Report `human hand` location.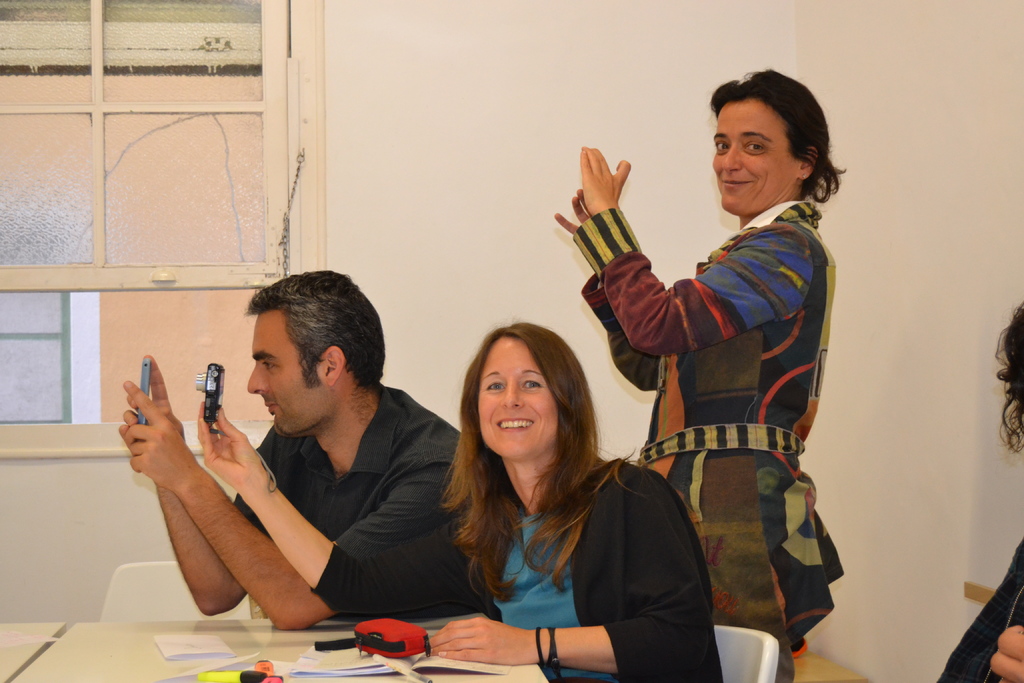
Report: 552, 185, 591, 235.
